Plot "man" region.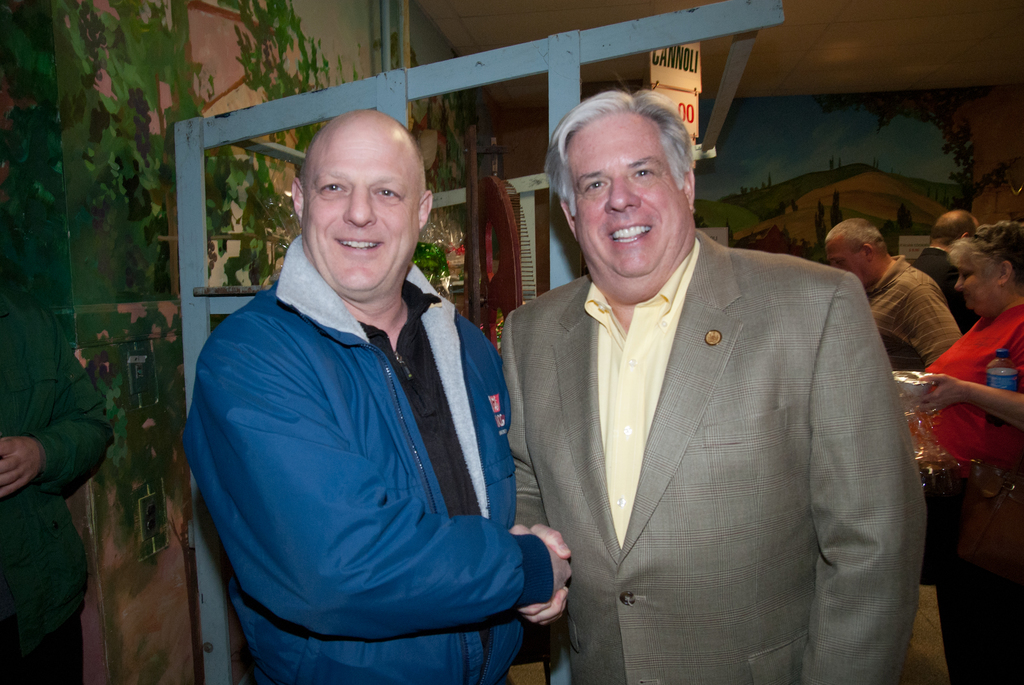
Plotted at bbox=[825, 217, 957, 371].
